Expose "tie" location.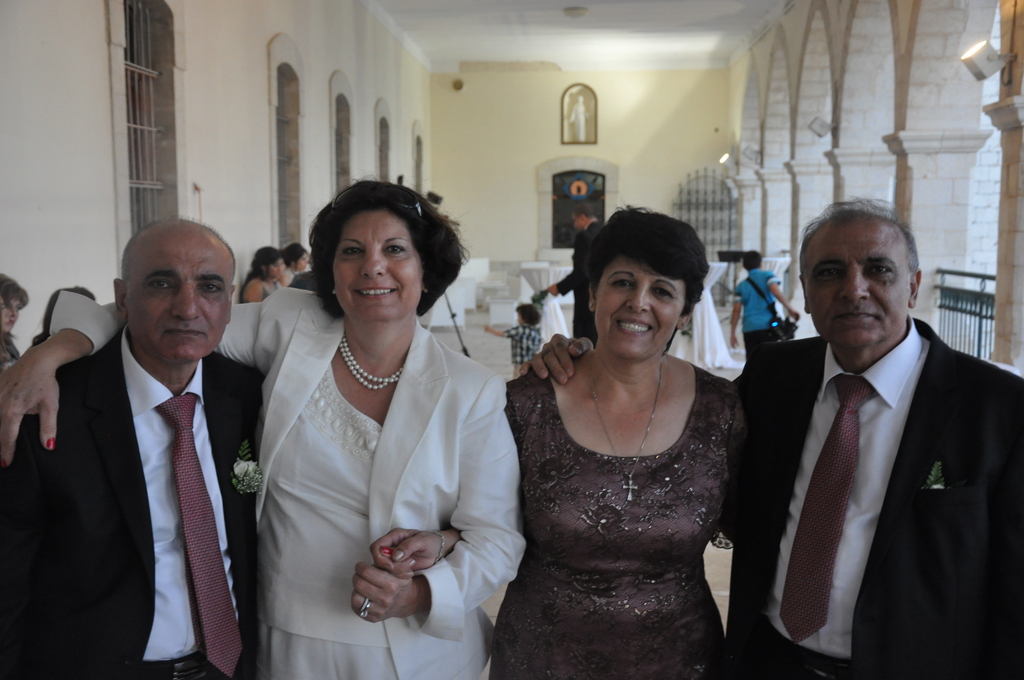
Exposed at left=154, top=392, right=245, bottom=679.
